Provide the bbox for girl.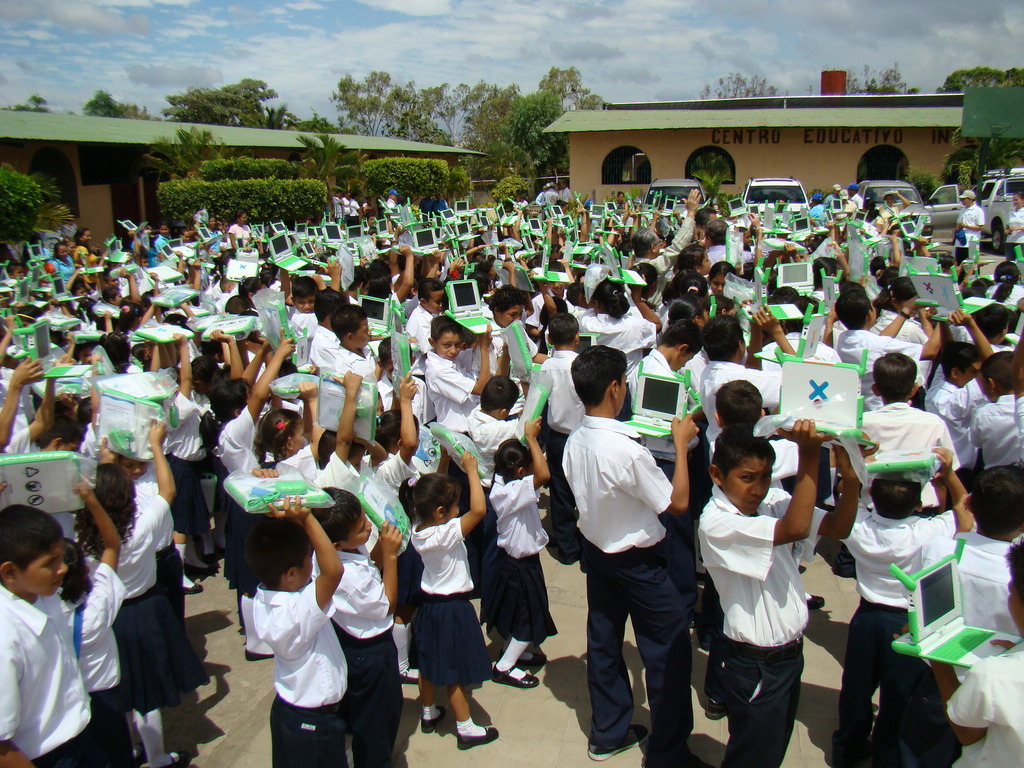
left=71, top=419, right=177, bottom=767.
